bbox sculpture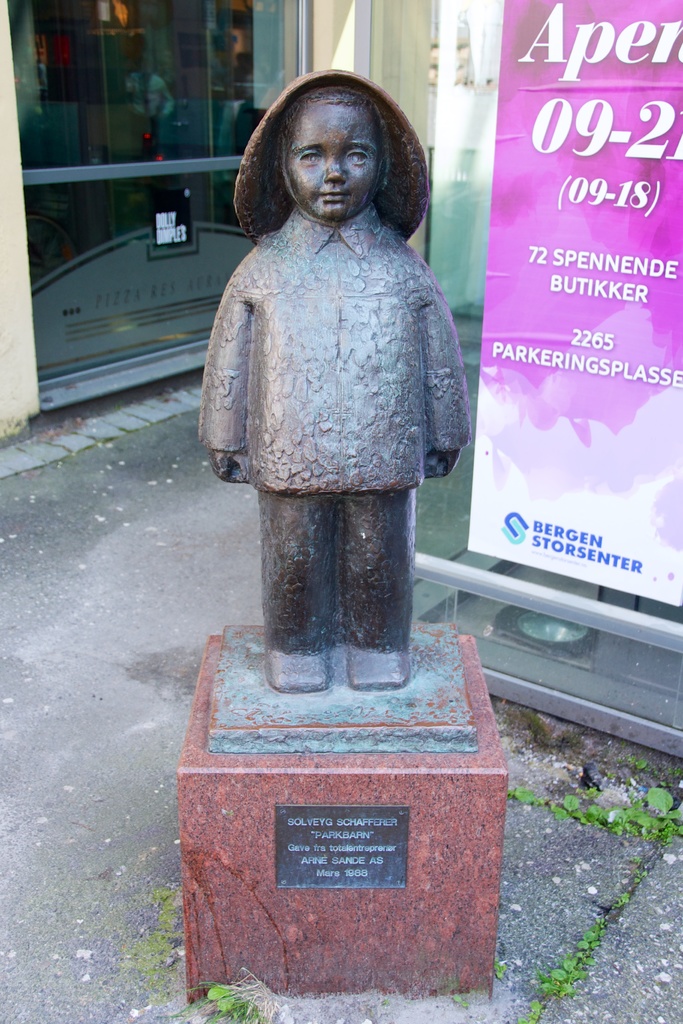
bbox=(204, 57, 462, 696)
